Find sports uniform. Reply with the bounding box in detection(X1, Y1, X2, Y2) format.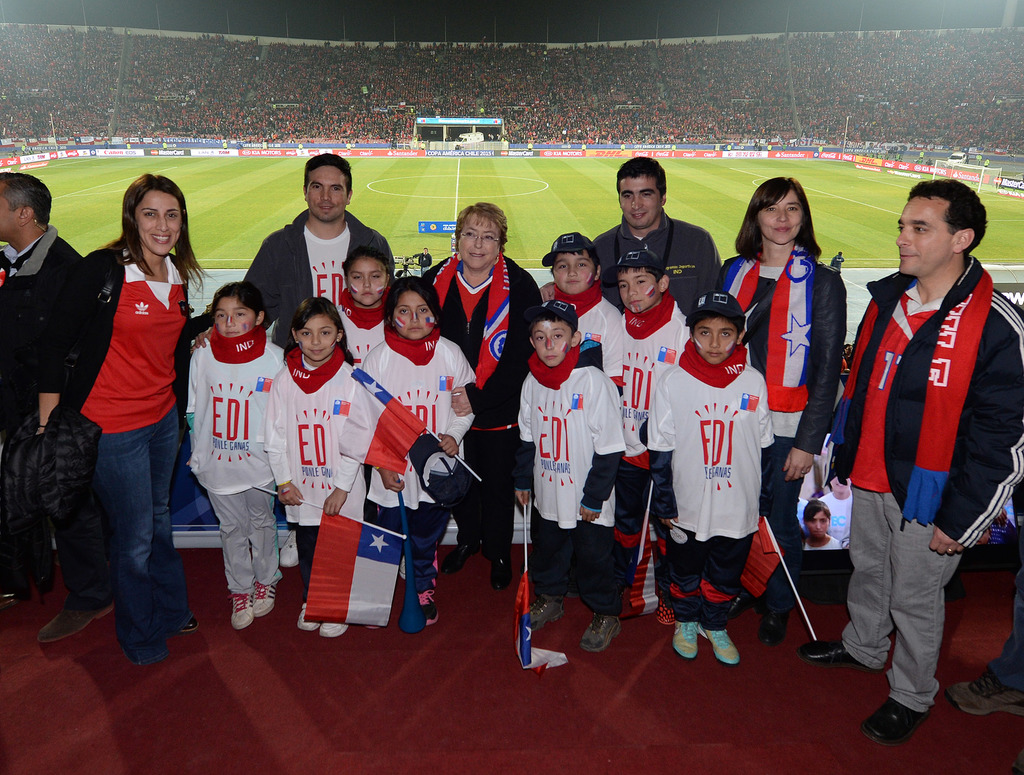
detection(236, 206, 393, 343).
